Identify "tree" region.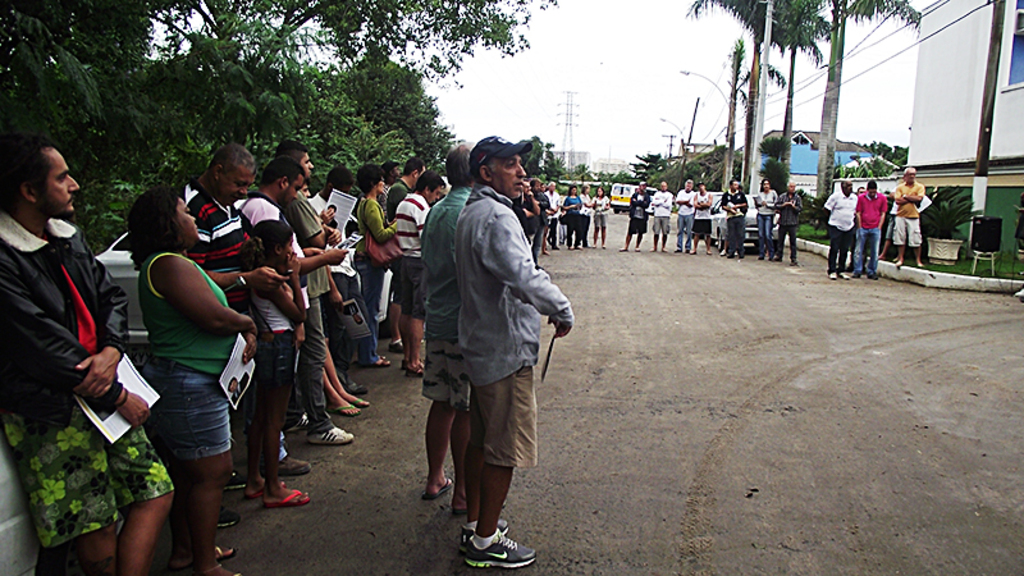
Region: [753,0,846,174].
